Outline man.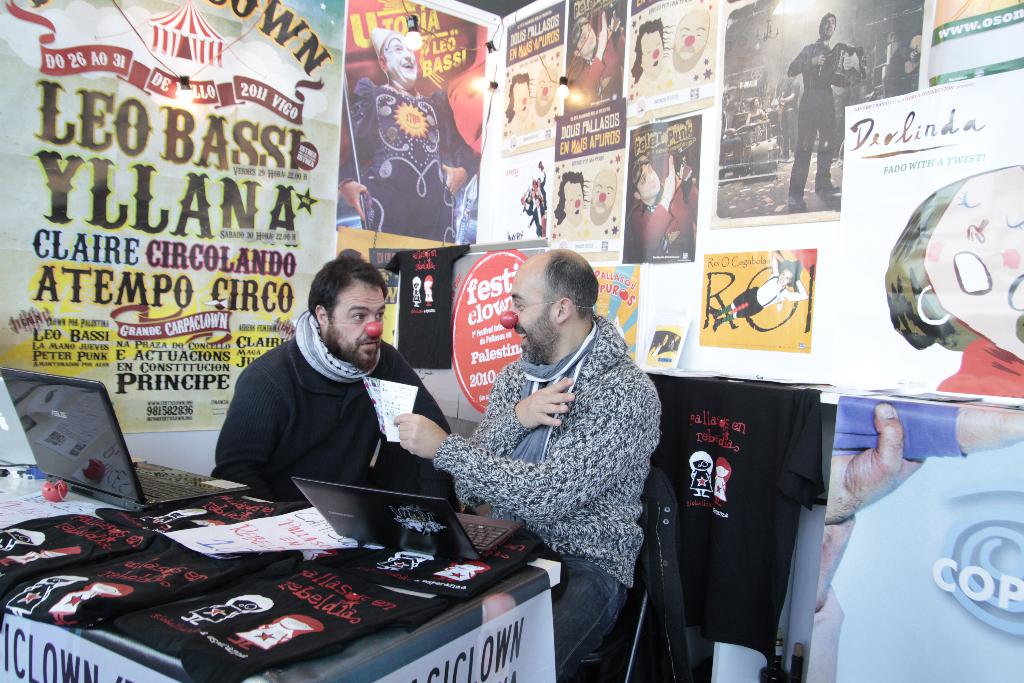
Outline: locate(392, 244, 664, 678).
